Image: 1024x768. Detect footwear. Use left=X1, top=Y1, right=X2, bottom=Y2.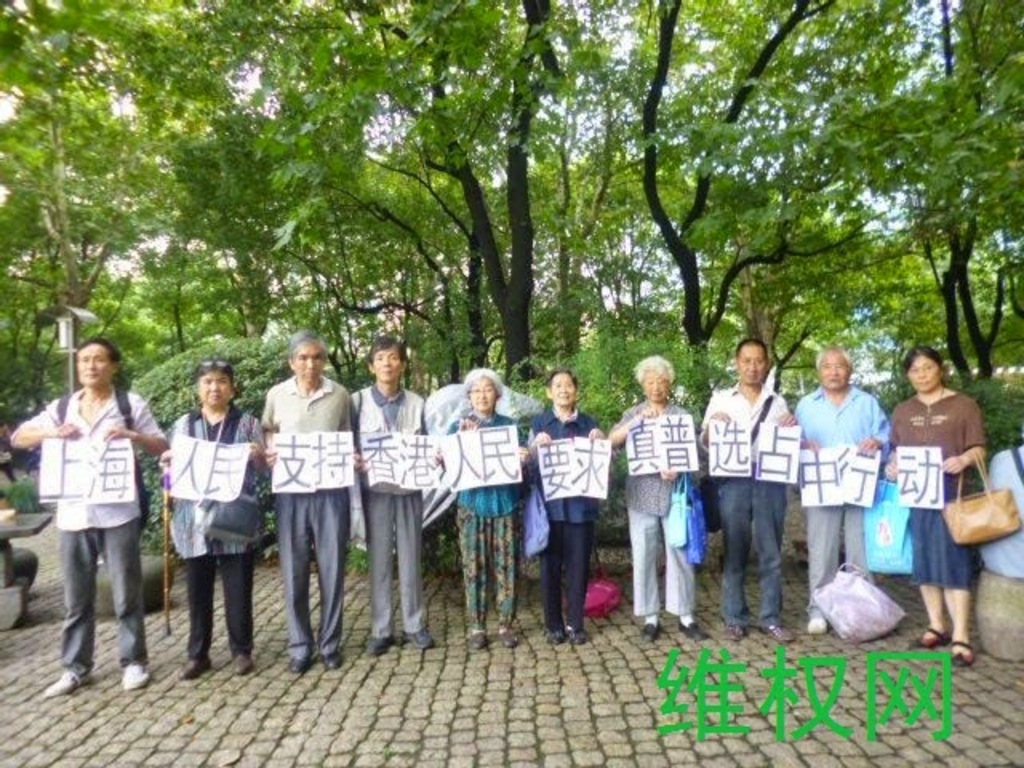
left=677, top=616, right=710, bottom=643.
